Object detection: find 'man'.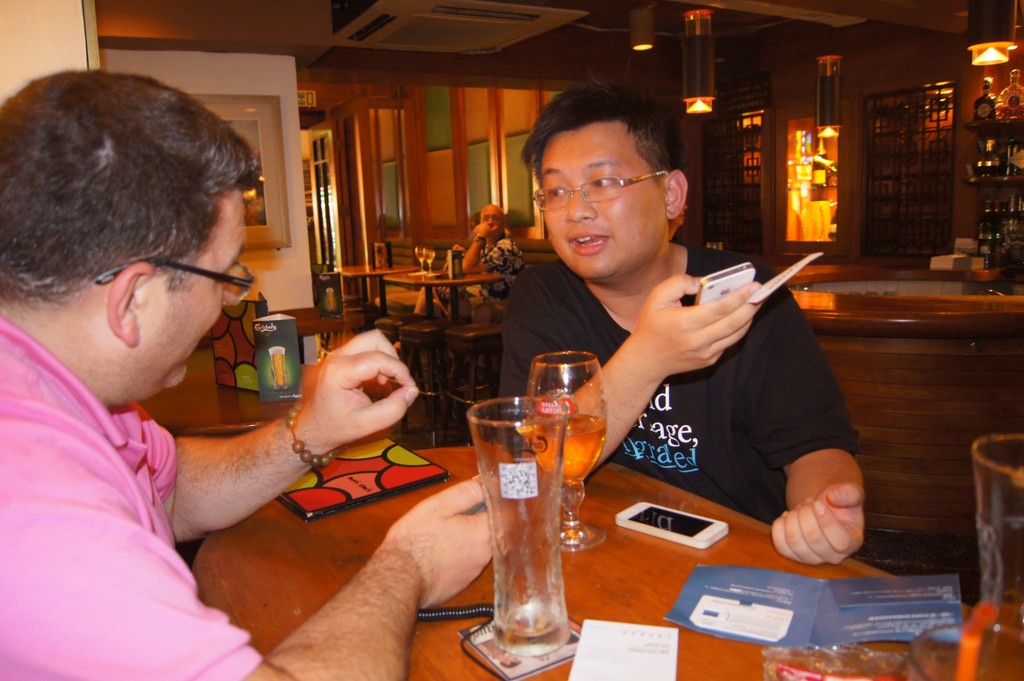
0,64,511,680.
